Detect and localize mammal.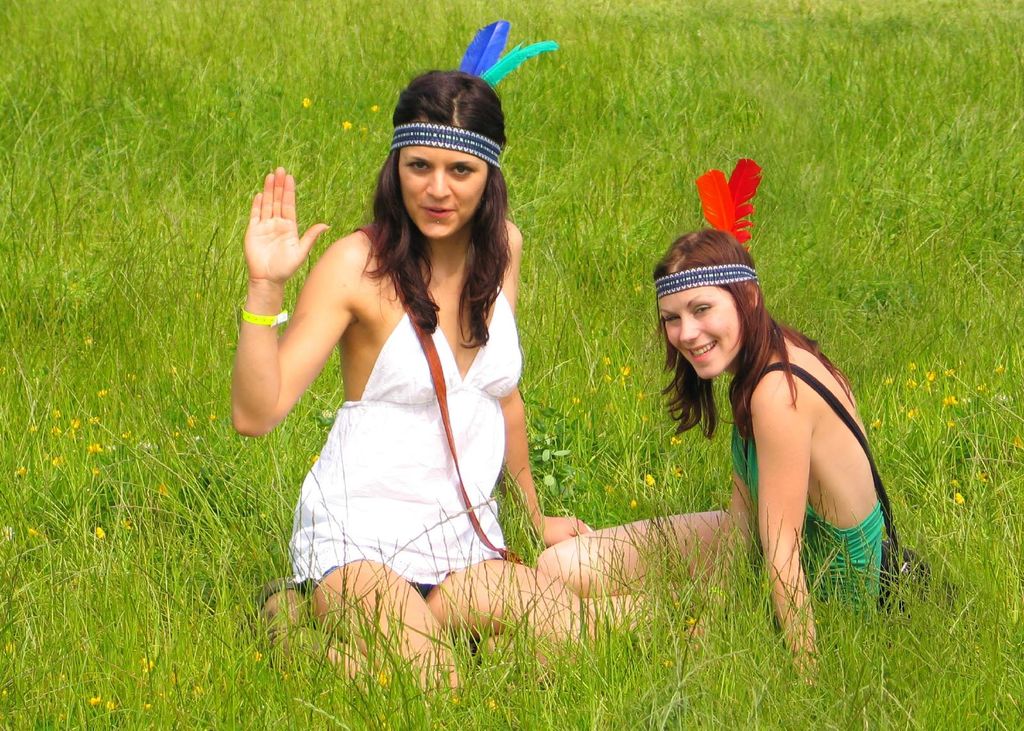
Localized at box=[531, 226, 888, 698].
